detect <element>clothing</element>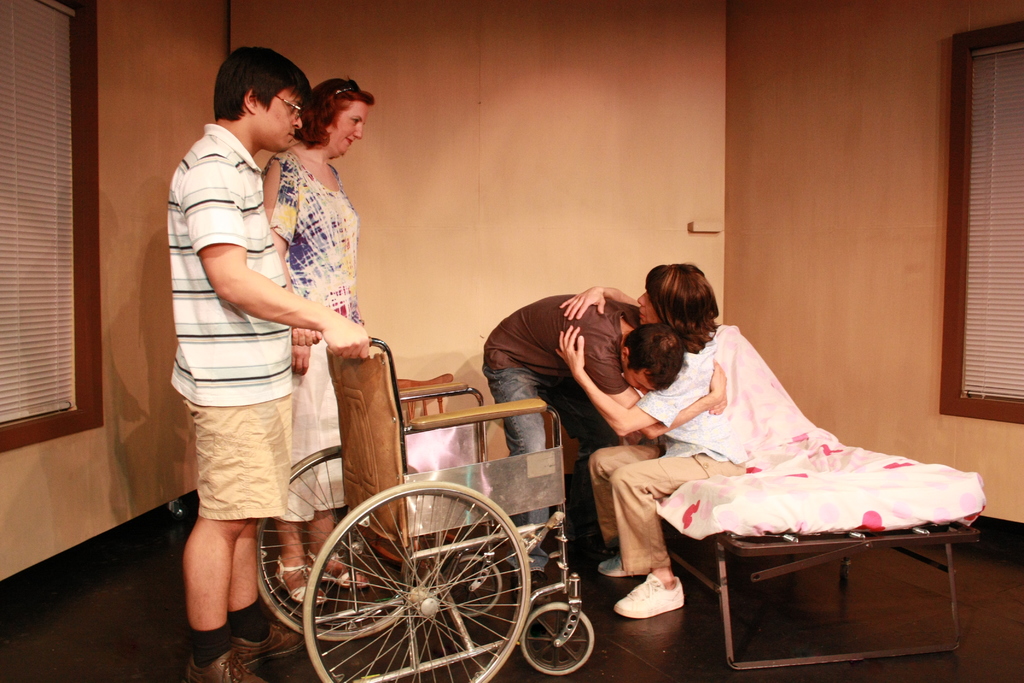
box(589, 315, 983, 564)
